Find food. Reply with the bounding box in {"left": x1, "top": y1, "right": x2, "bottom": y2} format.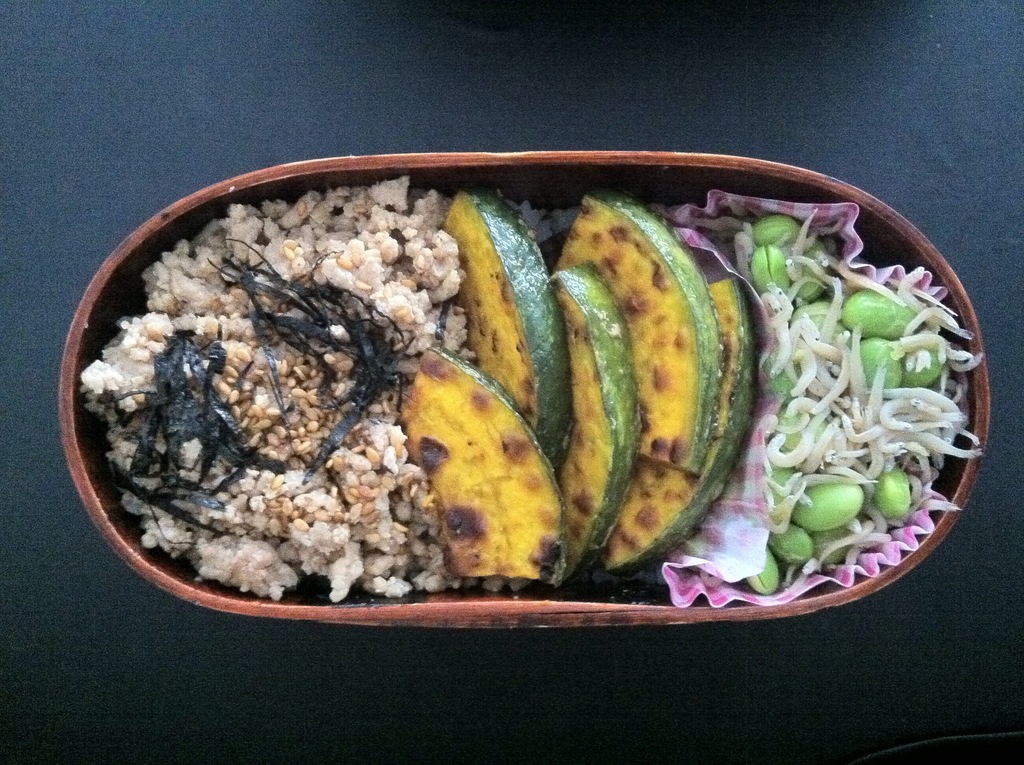
{"left": 173, "top": 165, "right": 956, "bottom": 610}.
